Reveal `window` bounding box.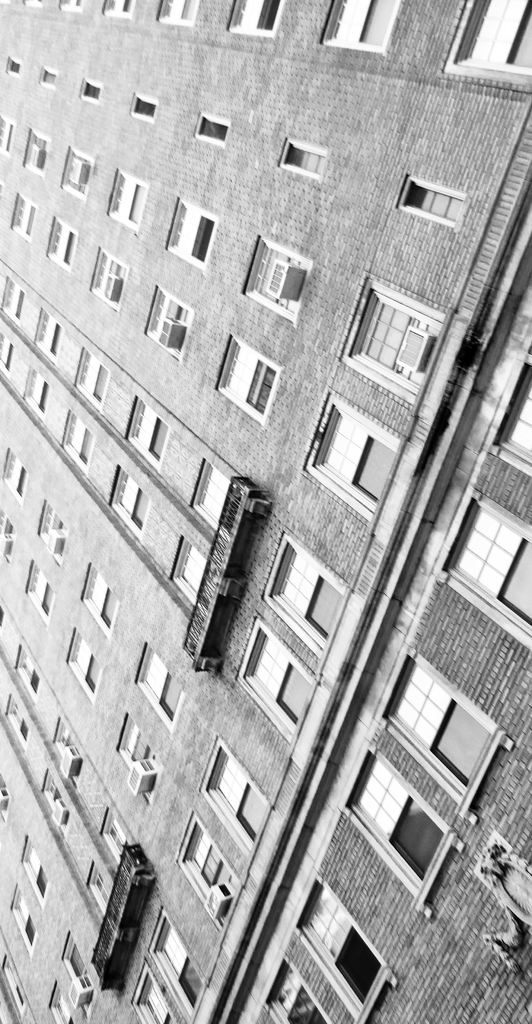
Revealed: 145 281 193 355.
